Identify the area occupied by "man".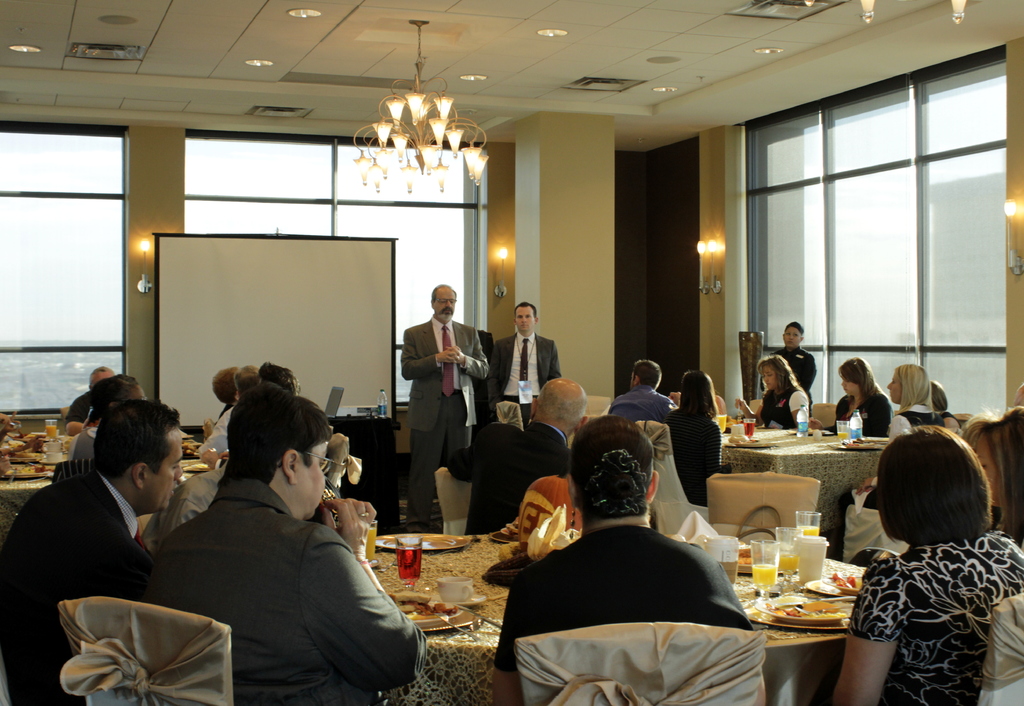
Area: 477, 451, 804, 705.
